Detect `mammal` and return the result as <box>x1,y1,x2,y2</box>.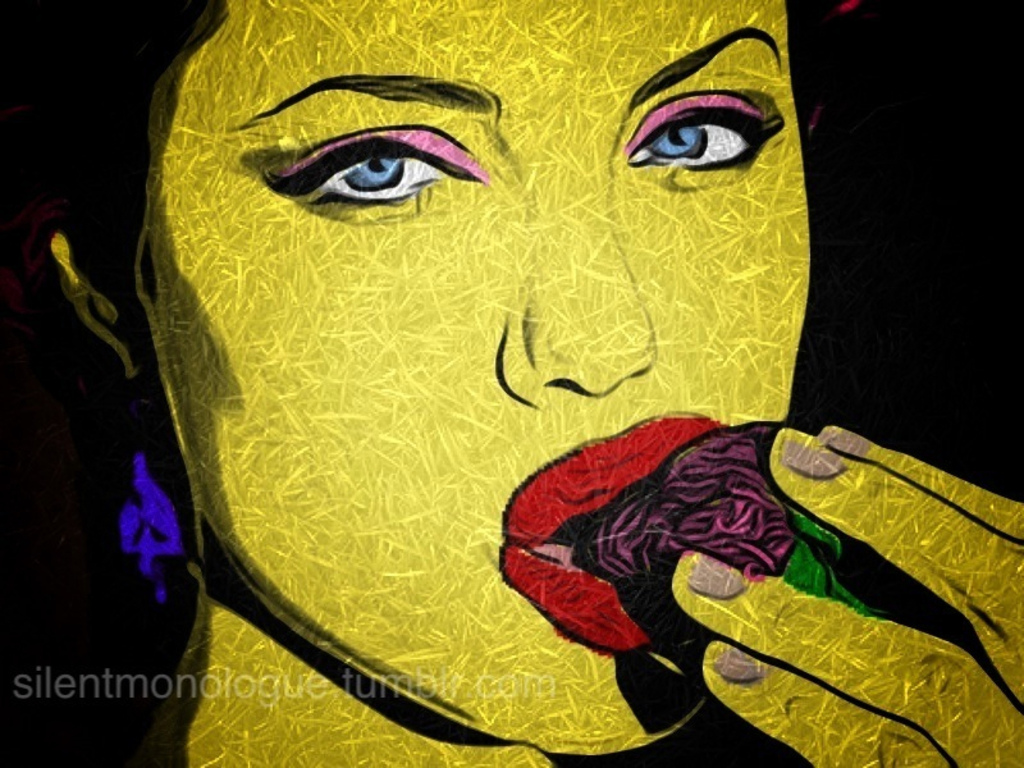
<box>99,31,929,733</box>.
